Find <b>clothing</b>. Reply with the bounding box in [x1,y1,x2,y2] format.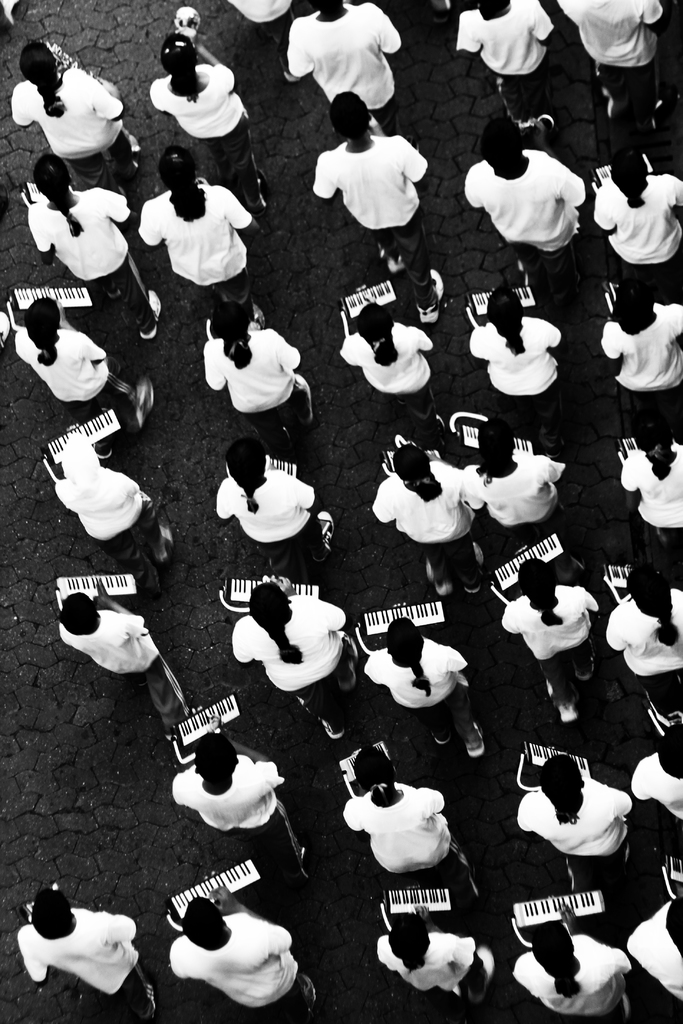
[308,127,432,265].
